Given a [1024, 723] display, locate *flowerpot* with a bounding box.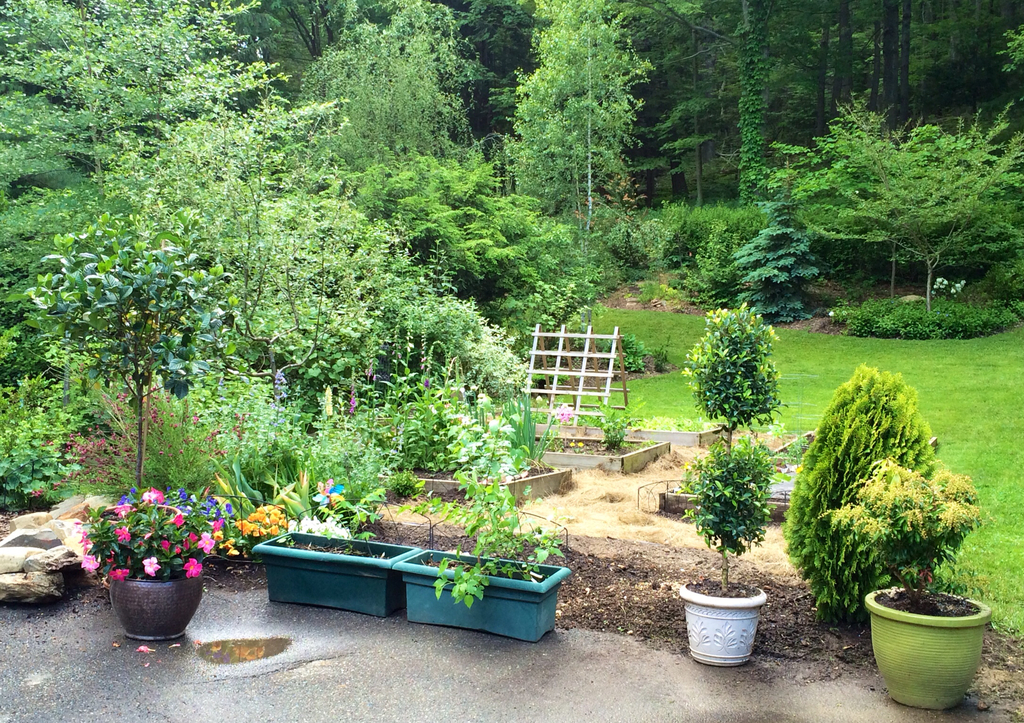
Located: 679:576:767:670.
